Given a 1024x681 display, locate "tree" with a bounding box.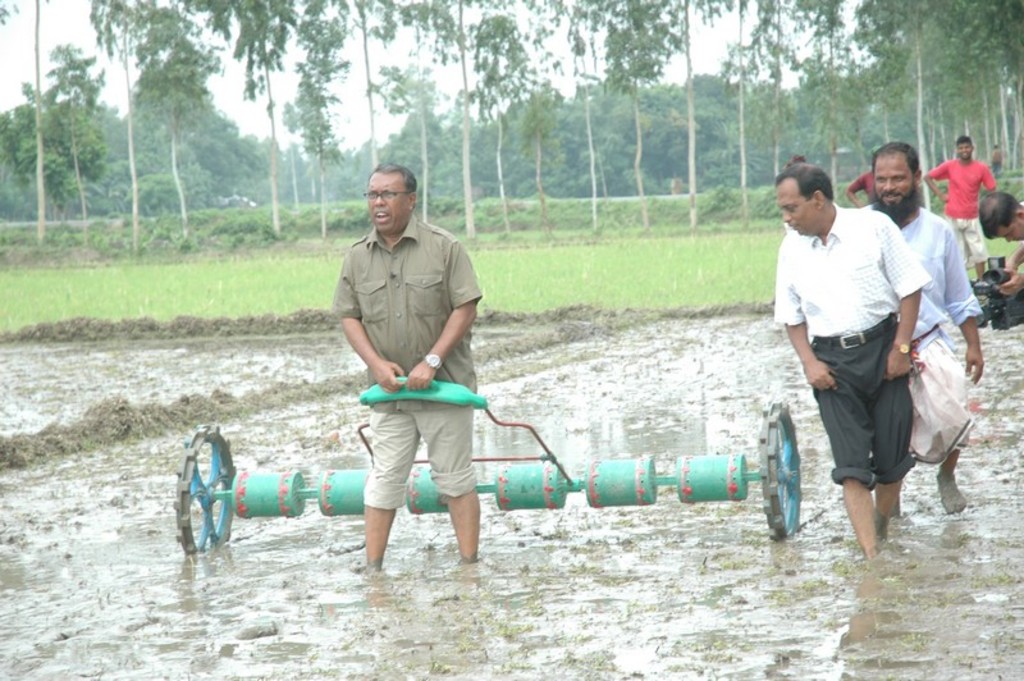
Located: detection(388, 0, 449, 221).
